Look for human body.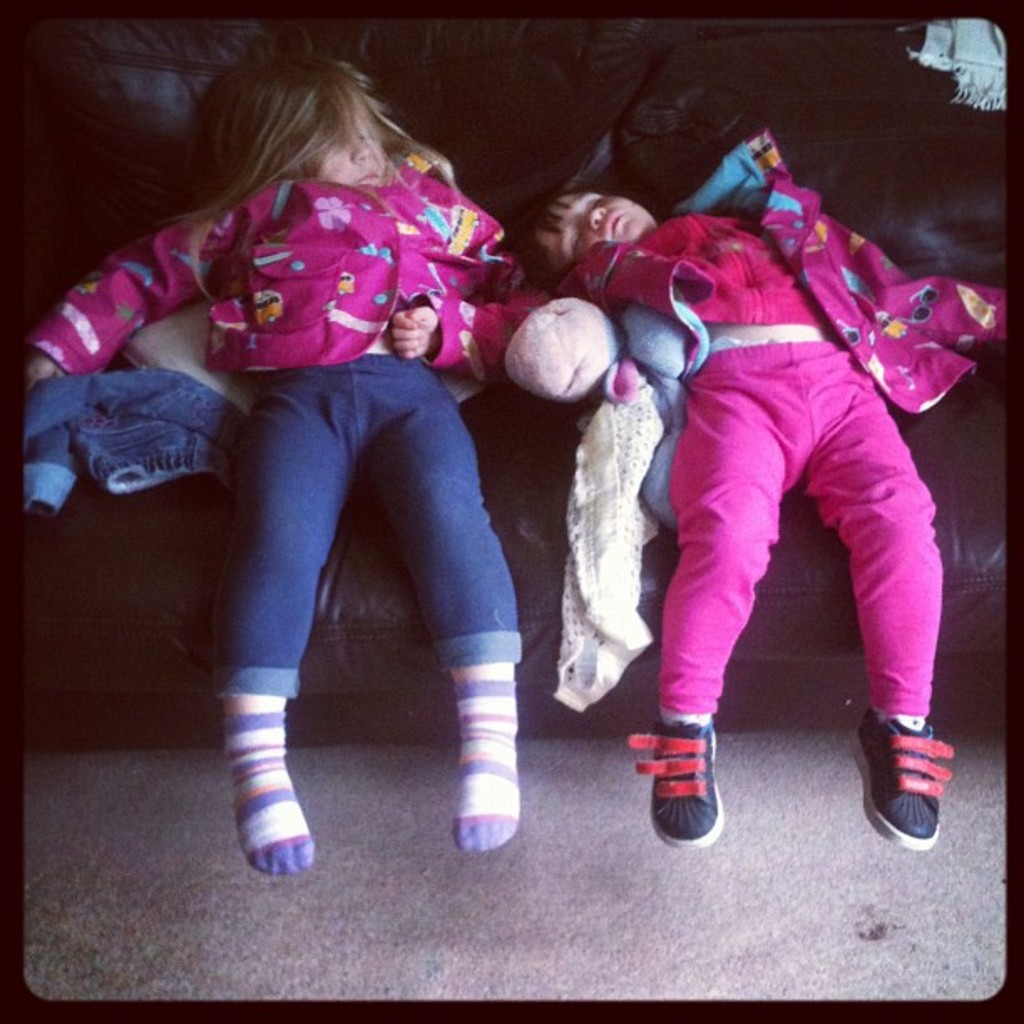
Found: (529,176,1009,865).
